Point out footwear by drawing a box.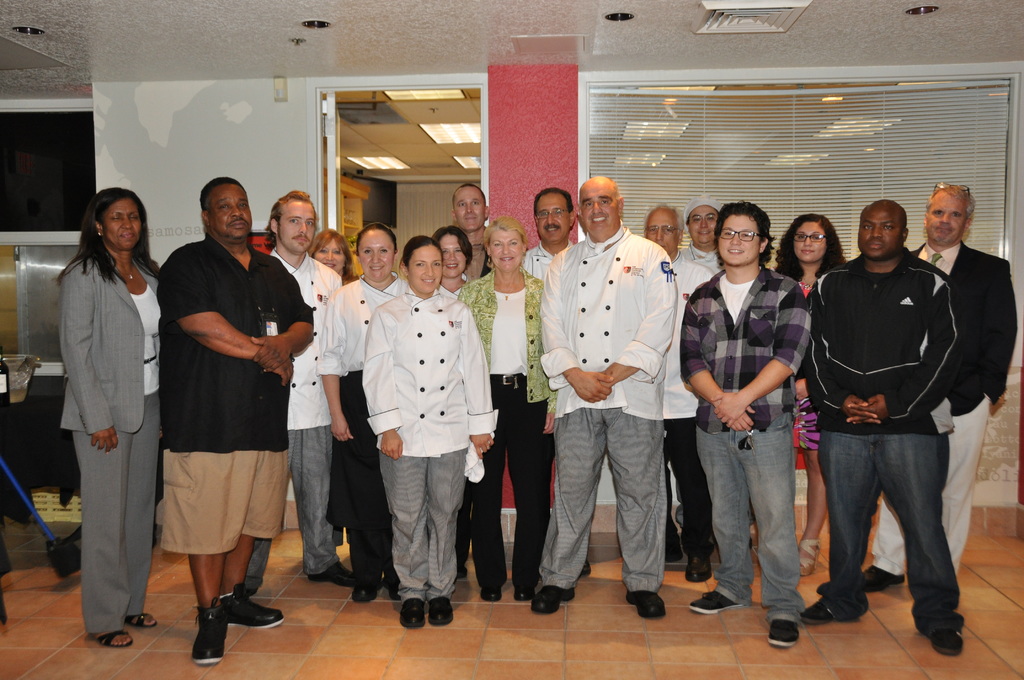
locate(924, 627, 964, 654).
